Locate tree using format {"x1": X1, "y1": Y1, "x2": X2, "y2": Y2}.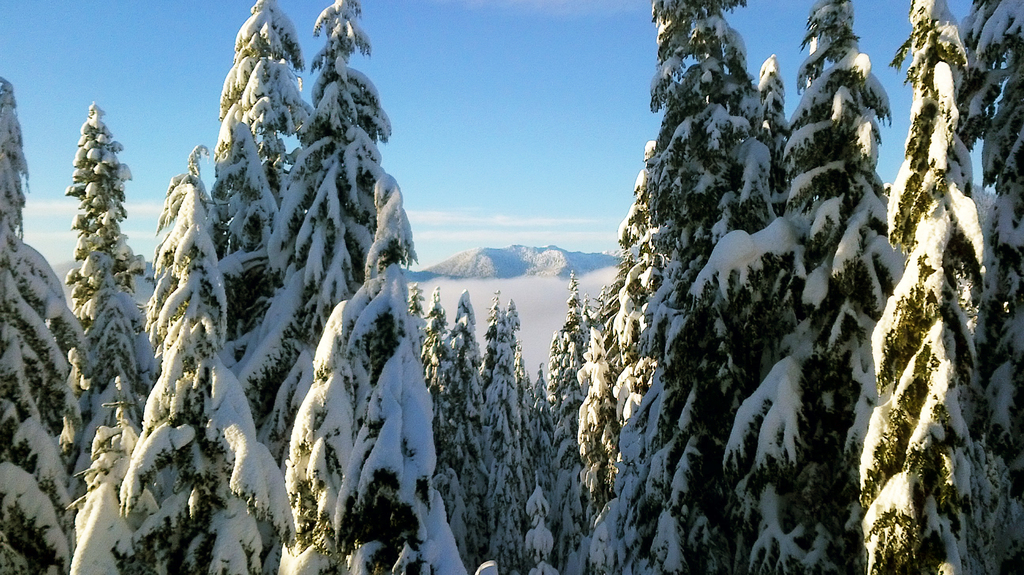
{"x1": 490, "y1": 292, "x2": 530, "y2": 574}.
